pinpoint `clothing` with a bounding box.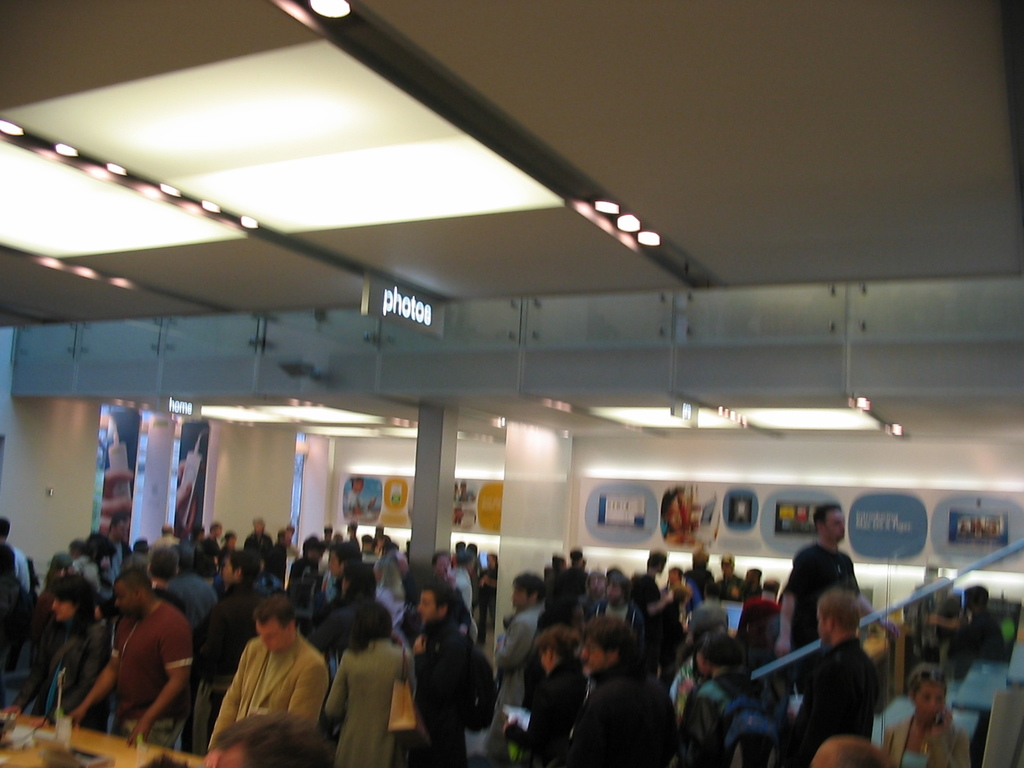
box=[593, 595, 653, 641].
